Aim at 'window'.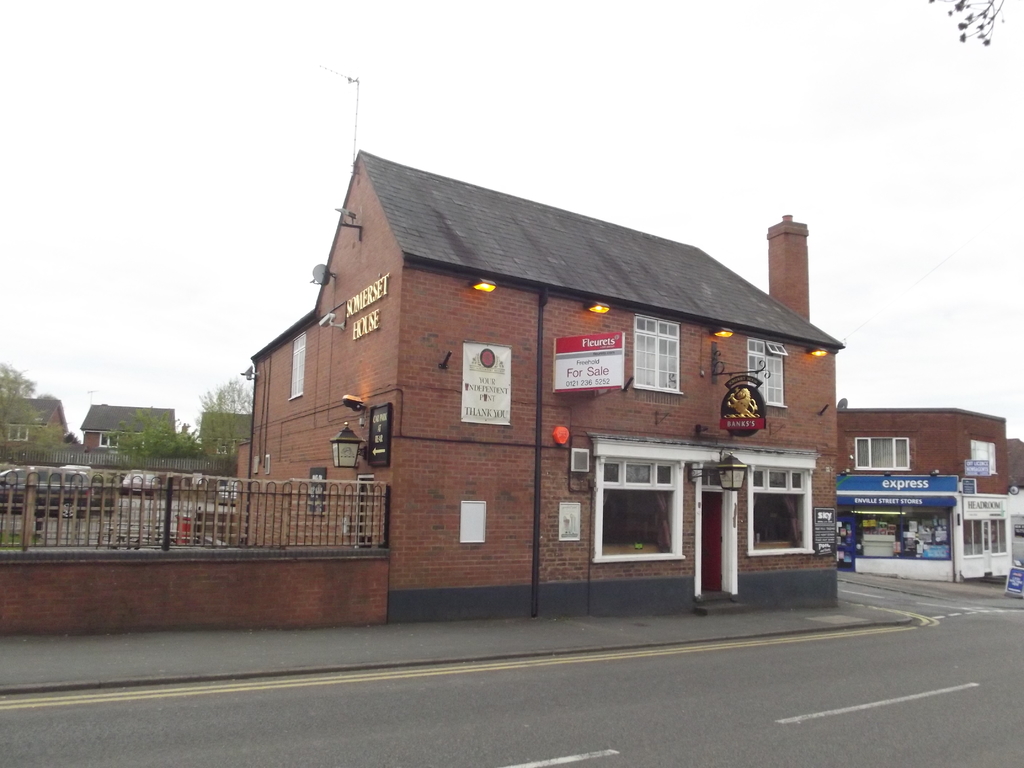
Aimed at locate(586, 431, 708, 571).
